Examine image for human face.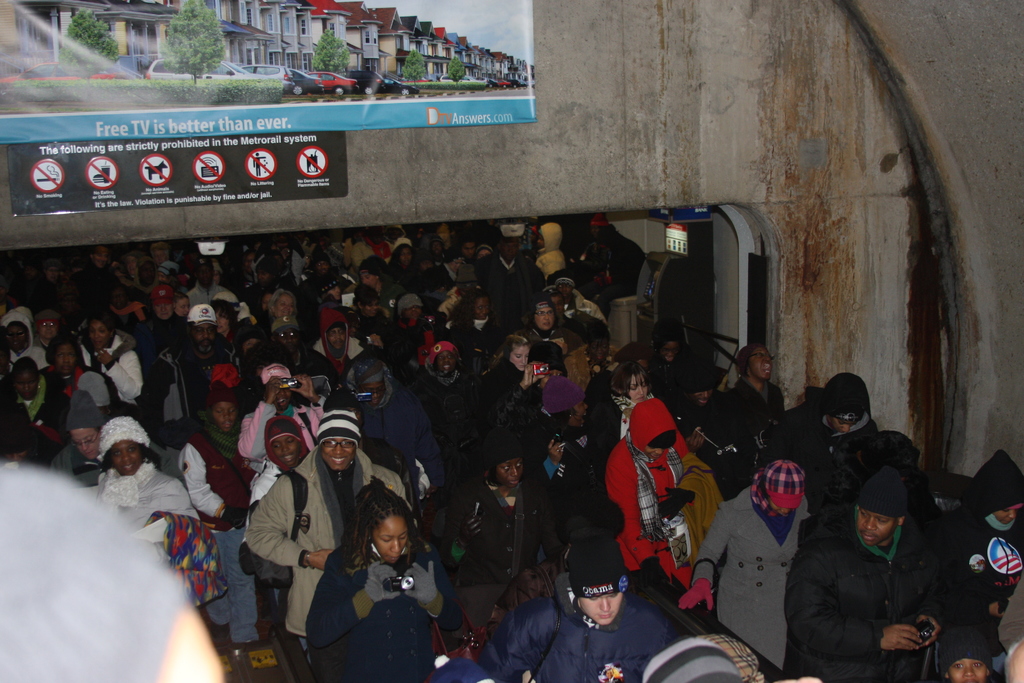
Examination result: <bbox>515, 347, 524, 370</bbox>.
